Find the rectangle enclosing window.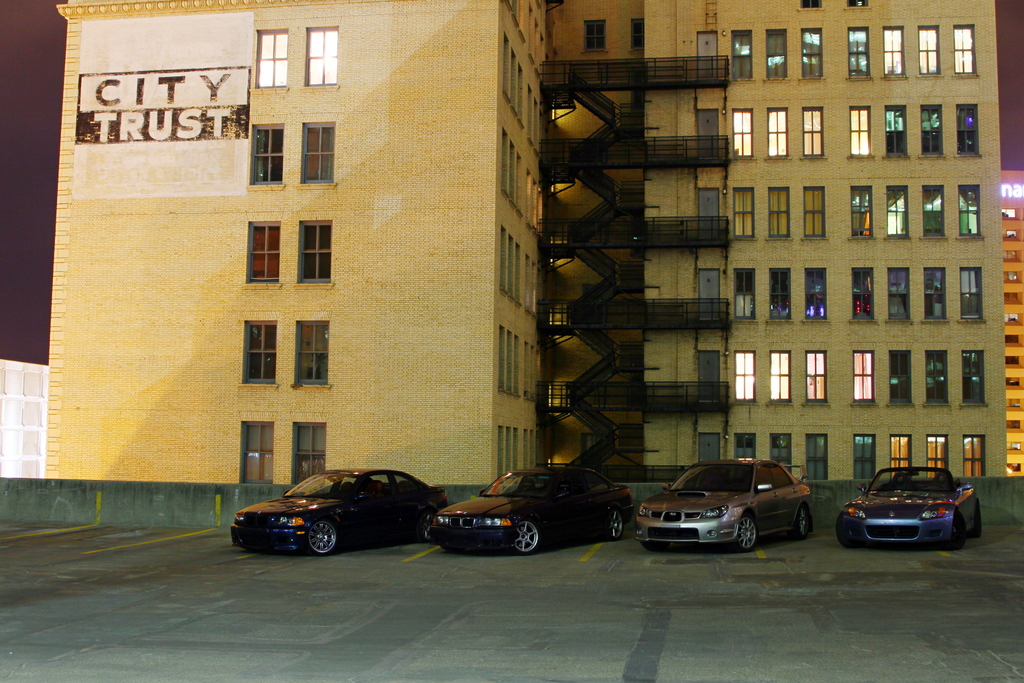
pyautogui.locateOnScreen(772, 112, 788, 158).
